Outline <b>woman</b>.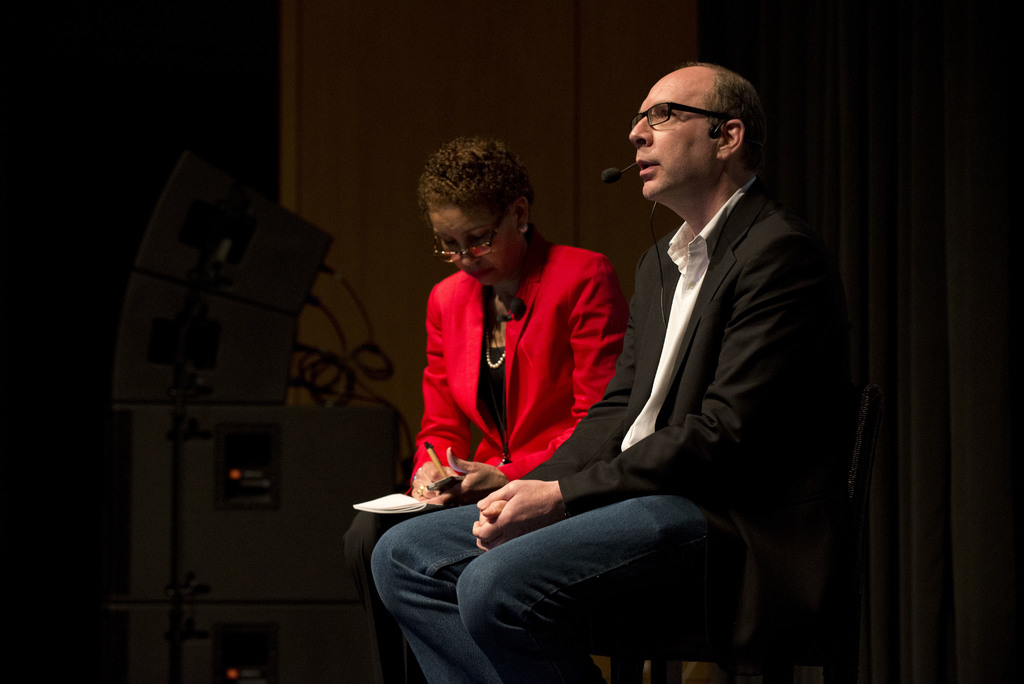
Outline: <region>397, 134, 639, 638</region>.
